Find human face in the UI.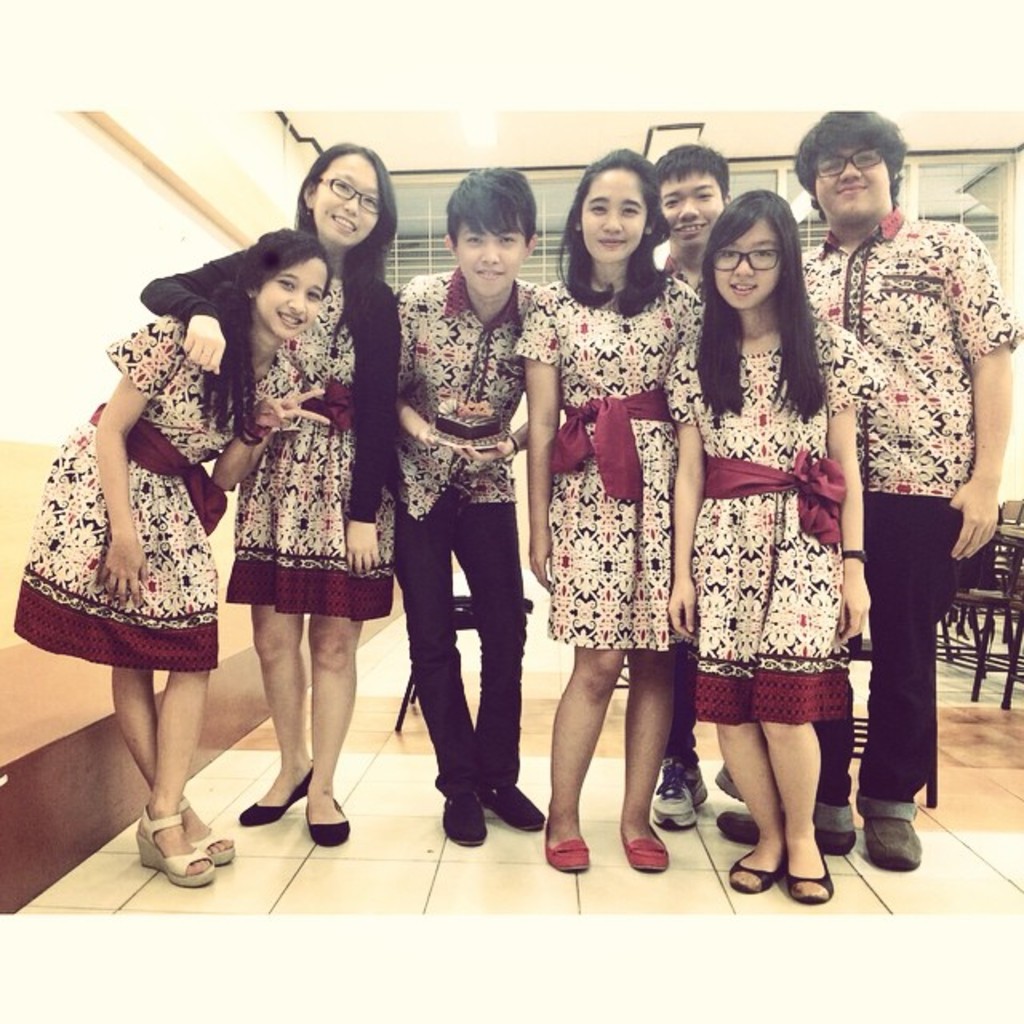
UI element at {"left": 710, "top": 221, "right": 782, "bottom": 307}.
